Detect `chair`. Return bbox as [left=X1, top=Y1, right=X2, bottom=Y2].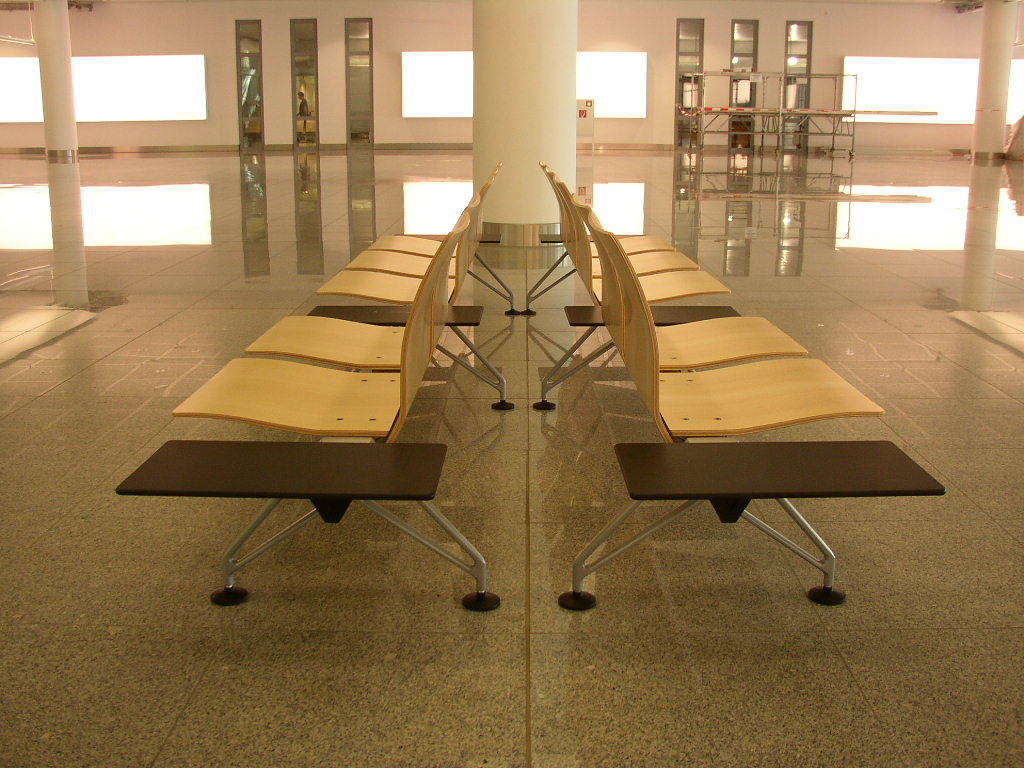
[left=173, top=211, right=498, bottom=612].
